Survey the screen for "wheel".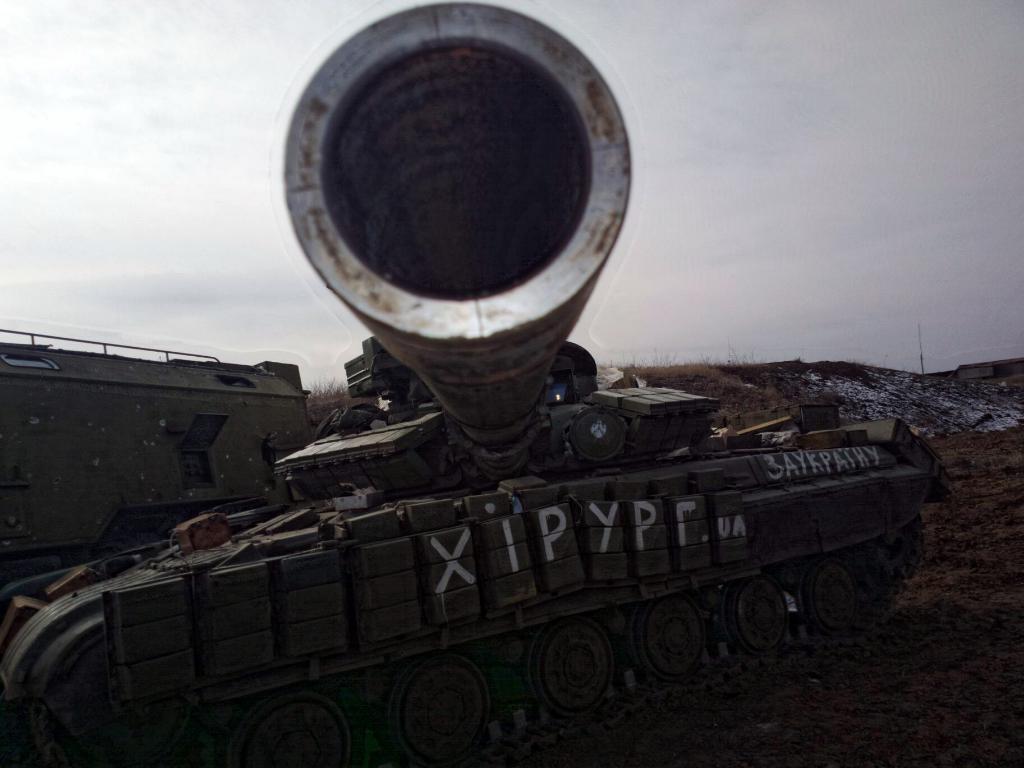
Survey found: x1=232 y1=705 x2=361 y2=767.
